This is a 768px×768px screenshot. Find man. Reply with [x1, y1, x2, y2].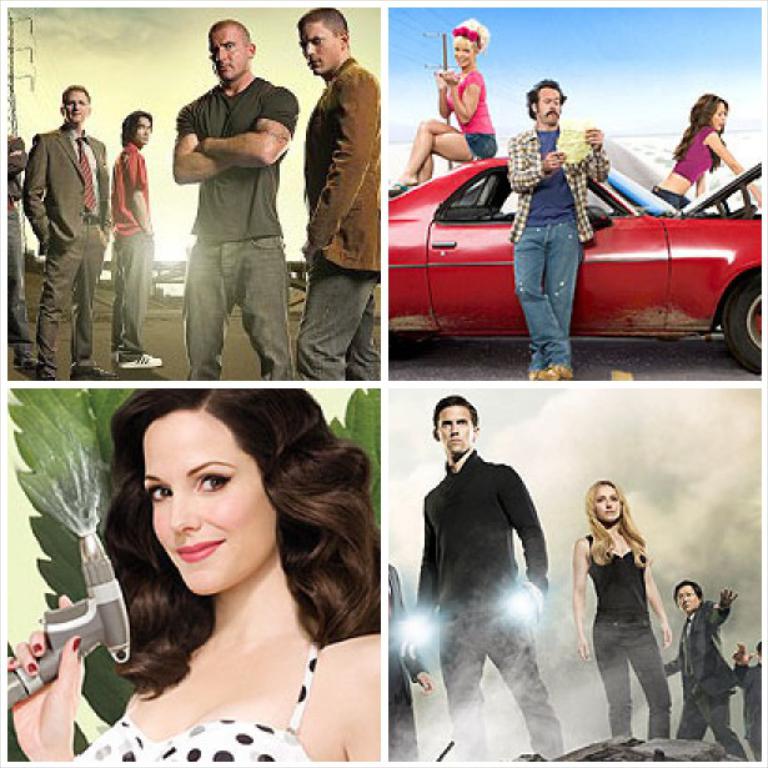
[172, 16, 297, 383].
